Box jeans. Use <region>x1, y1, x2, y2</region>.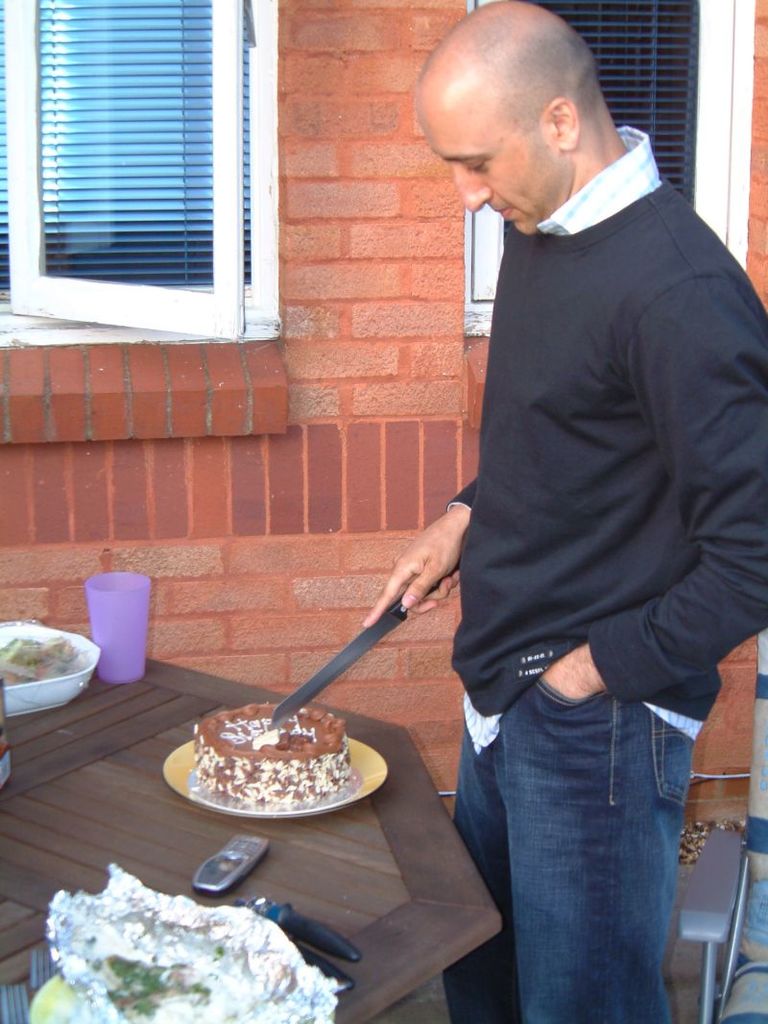
<region>442, 664, 700, 1023</region>.
